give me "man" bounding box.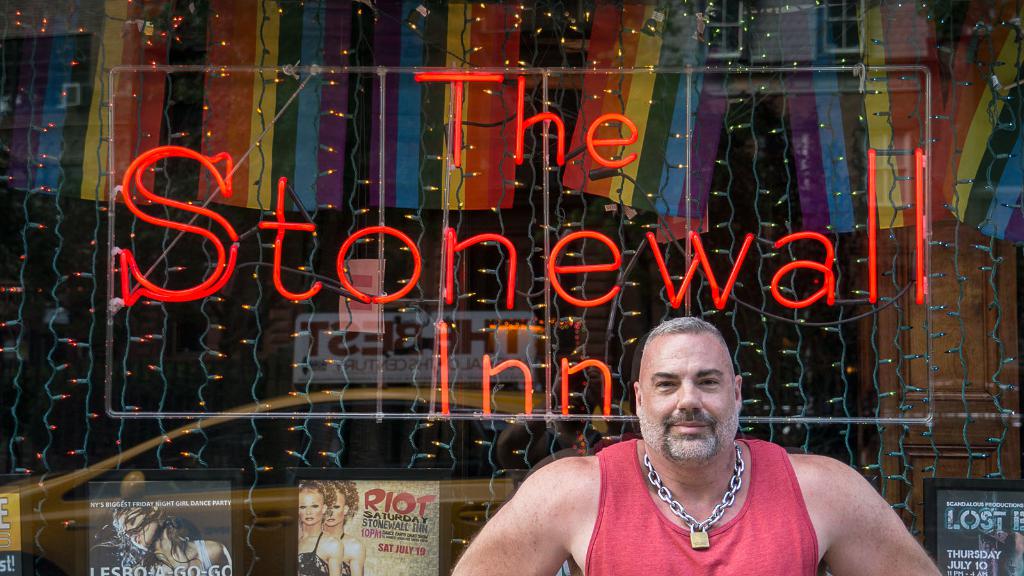
pyautogui.locateOnScreen(444, 310, 945, 575).
